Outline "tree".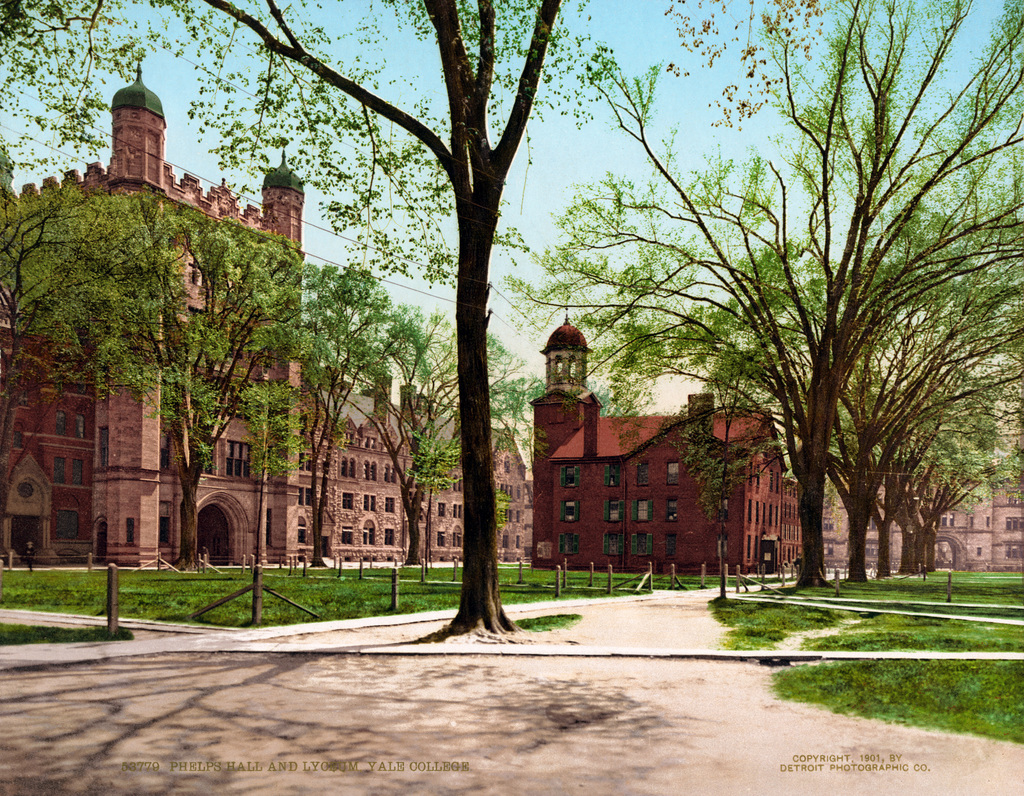
Outline: [left=660, top=0, right=835, bottom=132].
